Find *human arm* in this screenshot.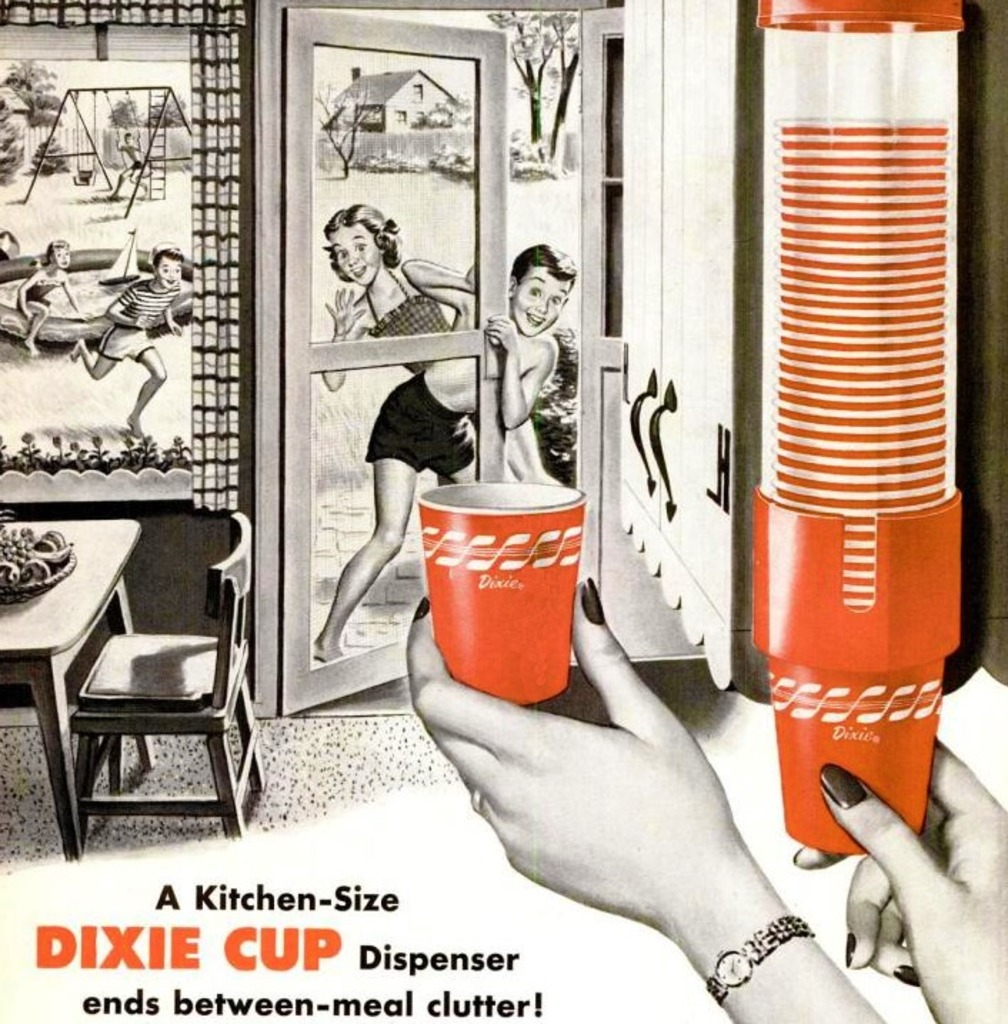
The bounding box for *human arm* is 103/288/151/334.
